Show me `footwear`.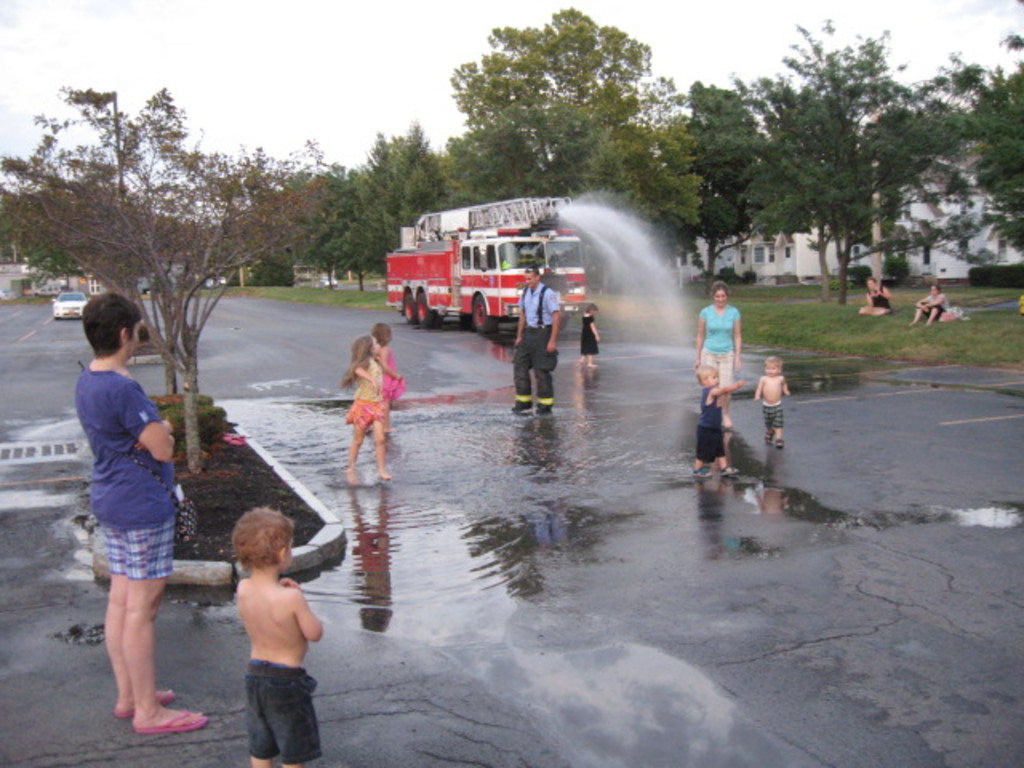
`footwear` is here: (715, 458, 744, 474).
